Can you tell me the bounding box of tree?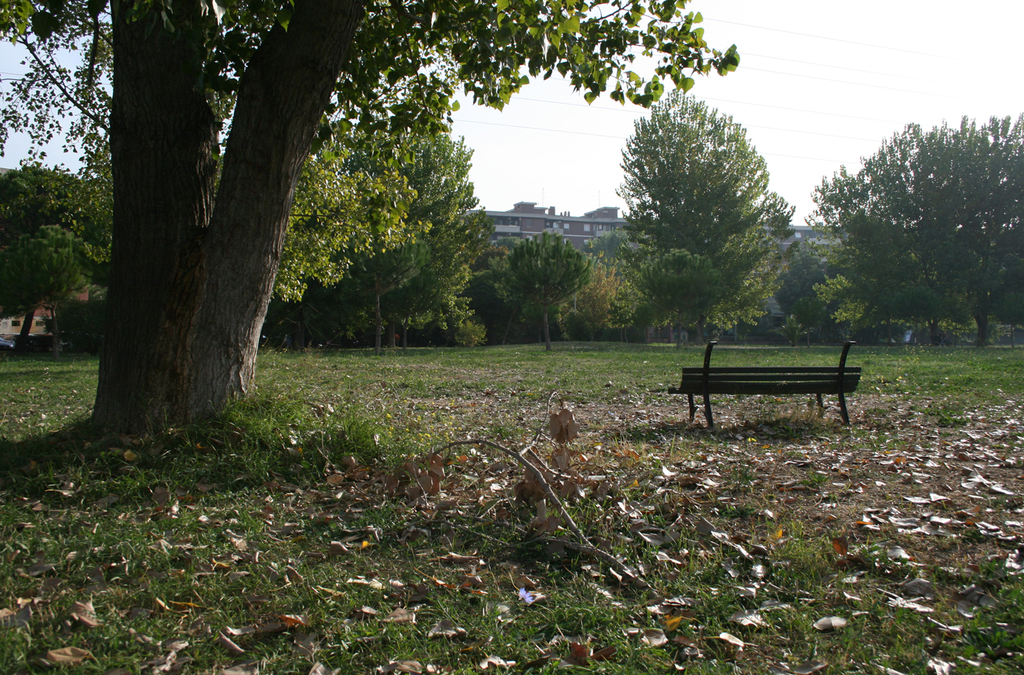
left=508, top=232, right=581, bottom=332.
